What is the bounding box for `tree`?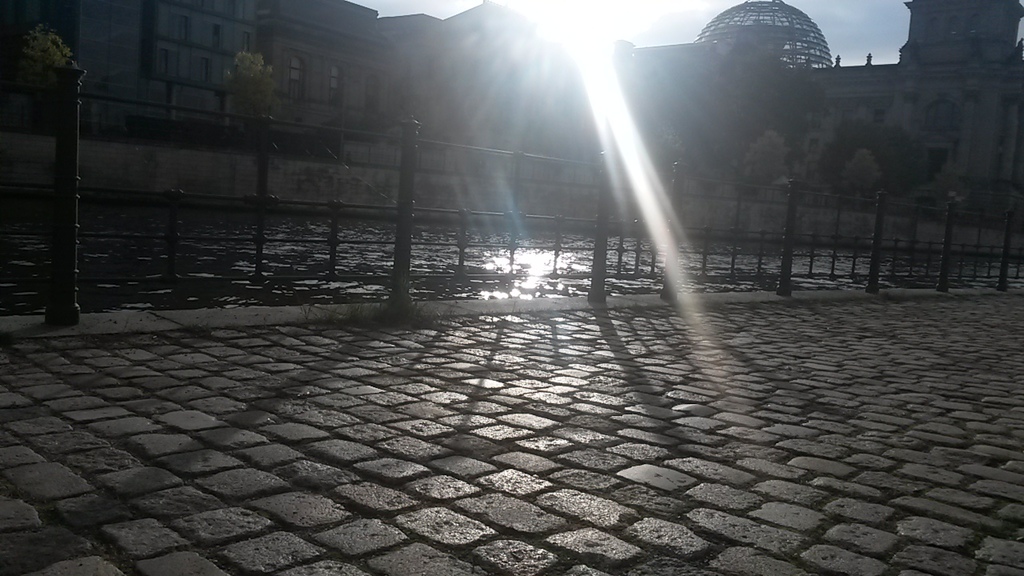
rect(819, 116, 943, 207).
